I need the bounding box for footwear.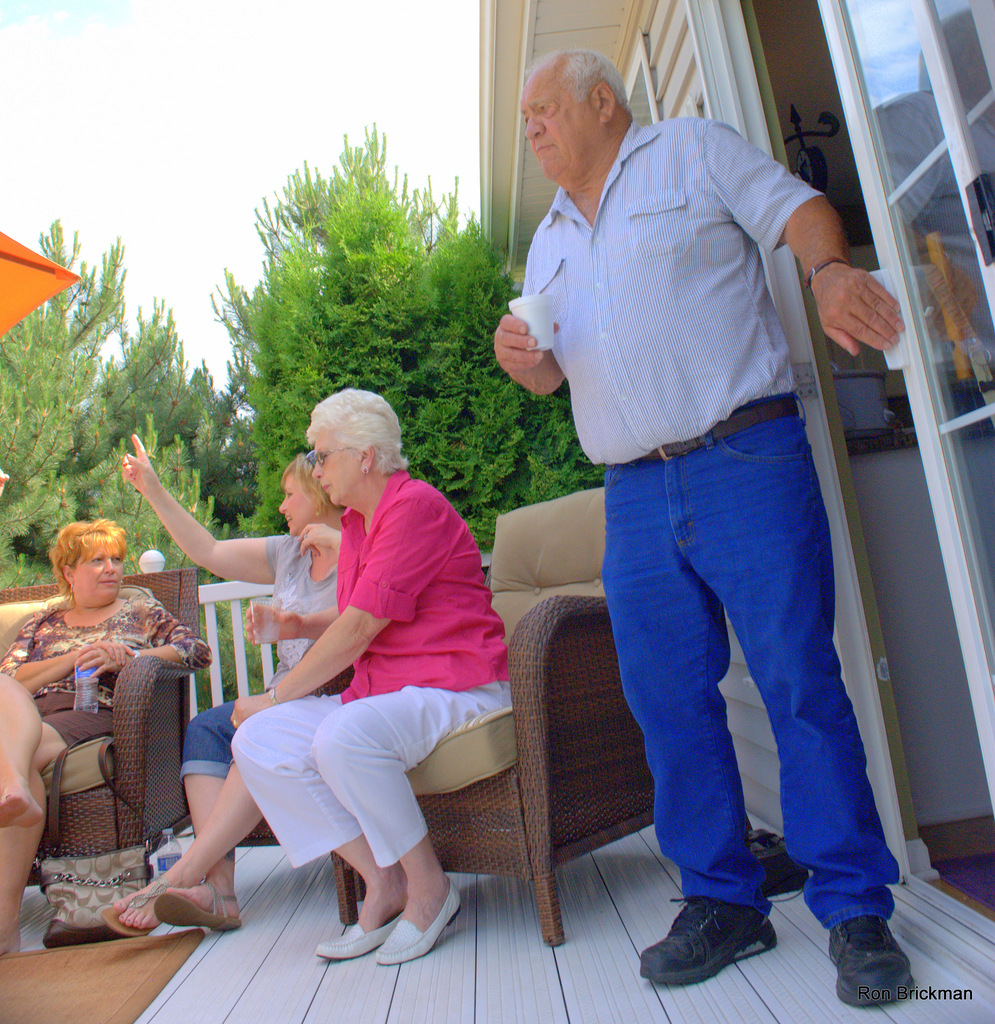
Here it is: locate(635, 888, 778, 984).
